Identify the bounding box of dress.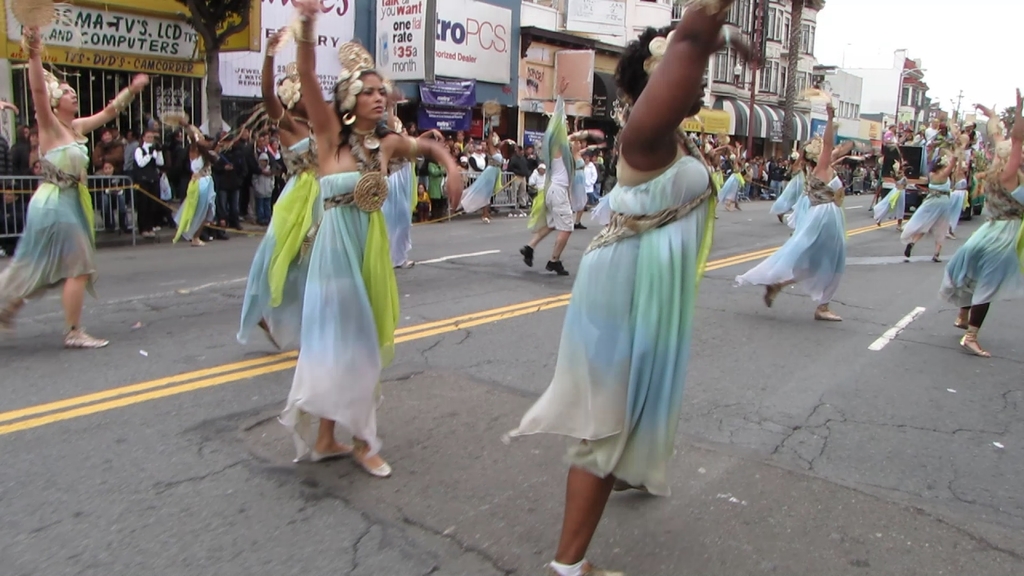
BBox(950, 173, 967, 238).
